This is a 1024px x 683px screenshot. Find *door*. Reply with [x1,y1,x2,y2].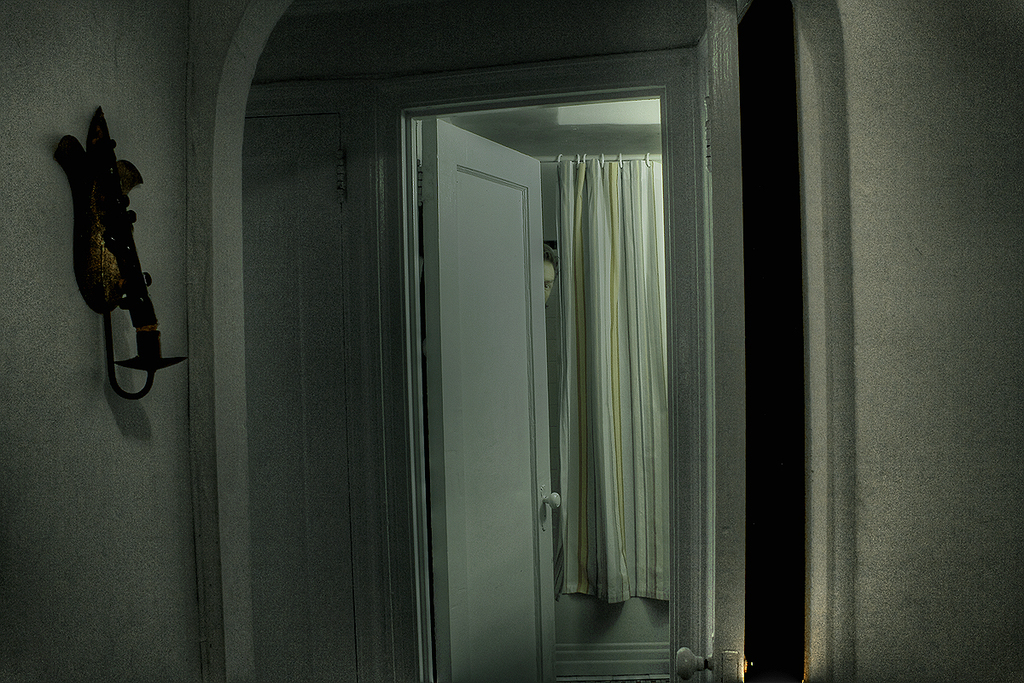
[389,52,661,659].
